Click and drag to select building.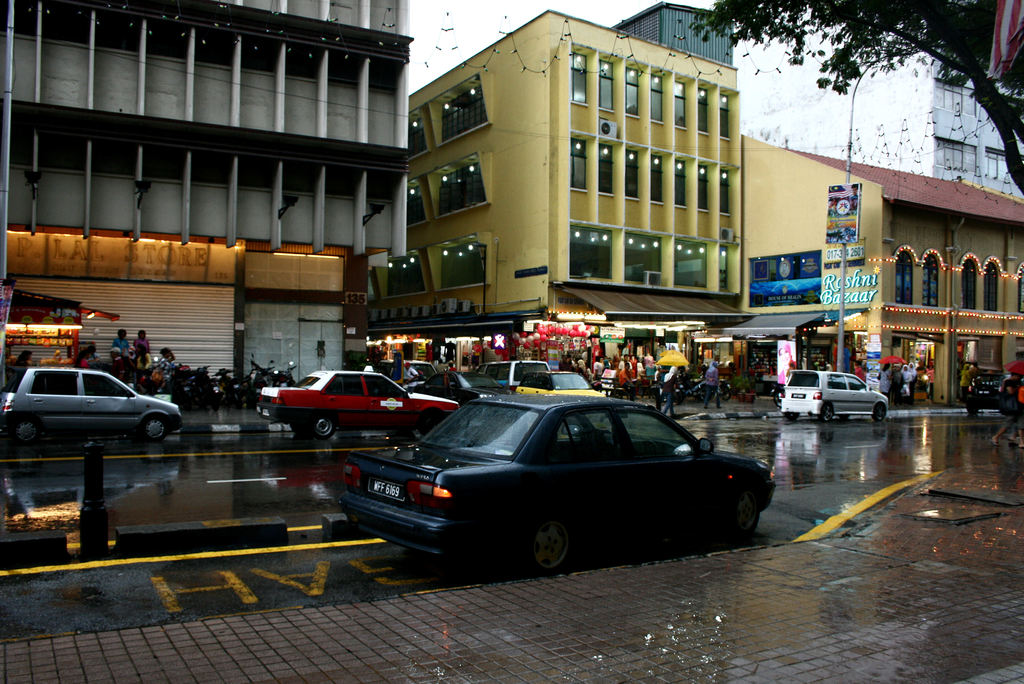
Selection: l=0, t=0, r=419, b=401.
